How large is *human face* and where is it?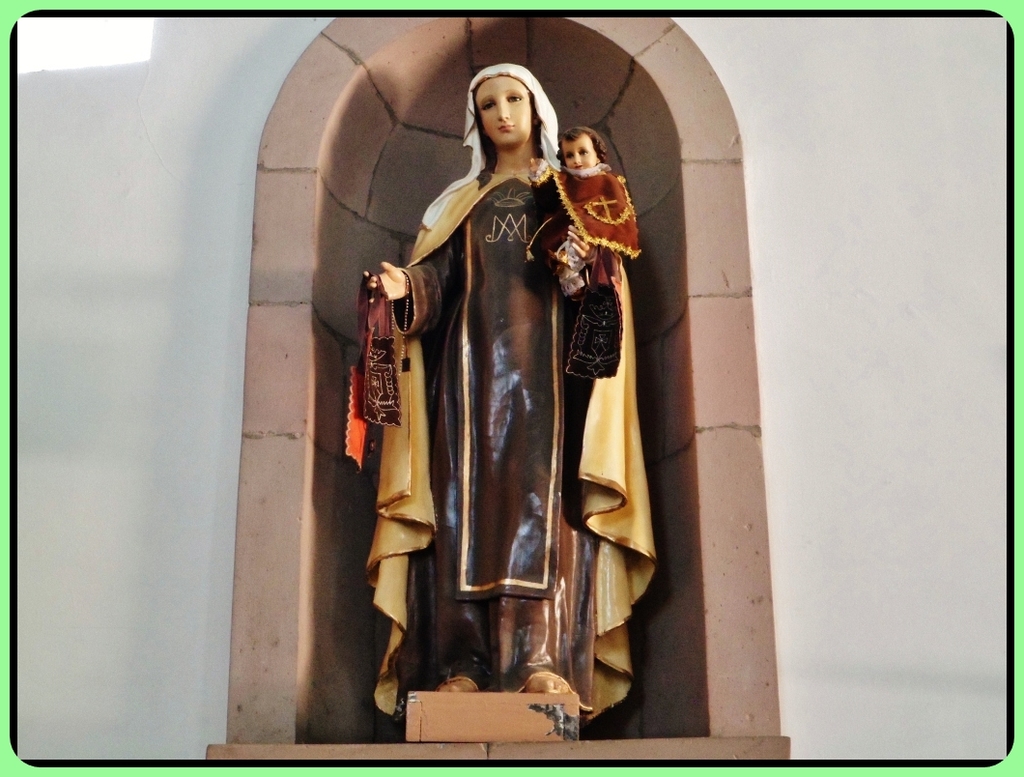
Bounding box: left=560, top=133, right=596, bottom=169.
